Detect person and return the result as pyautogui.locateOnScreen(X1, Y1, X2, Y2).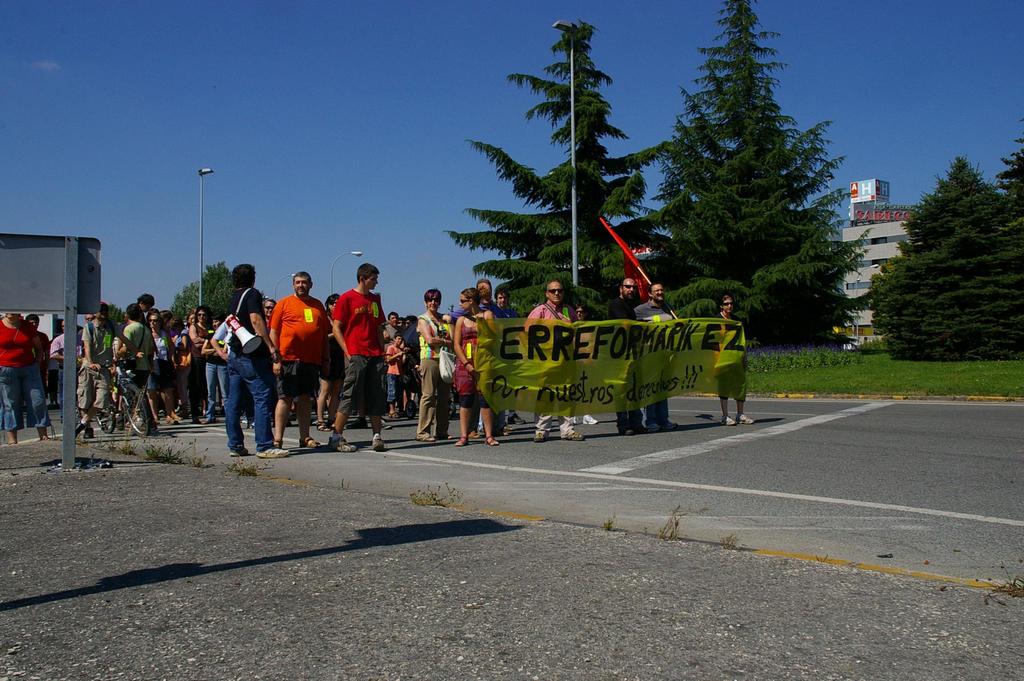
pyautogui.locateOnScreen(716, 292, 758, 429).
